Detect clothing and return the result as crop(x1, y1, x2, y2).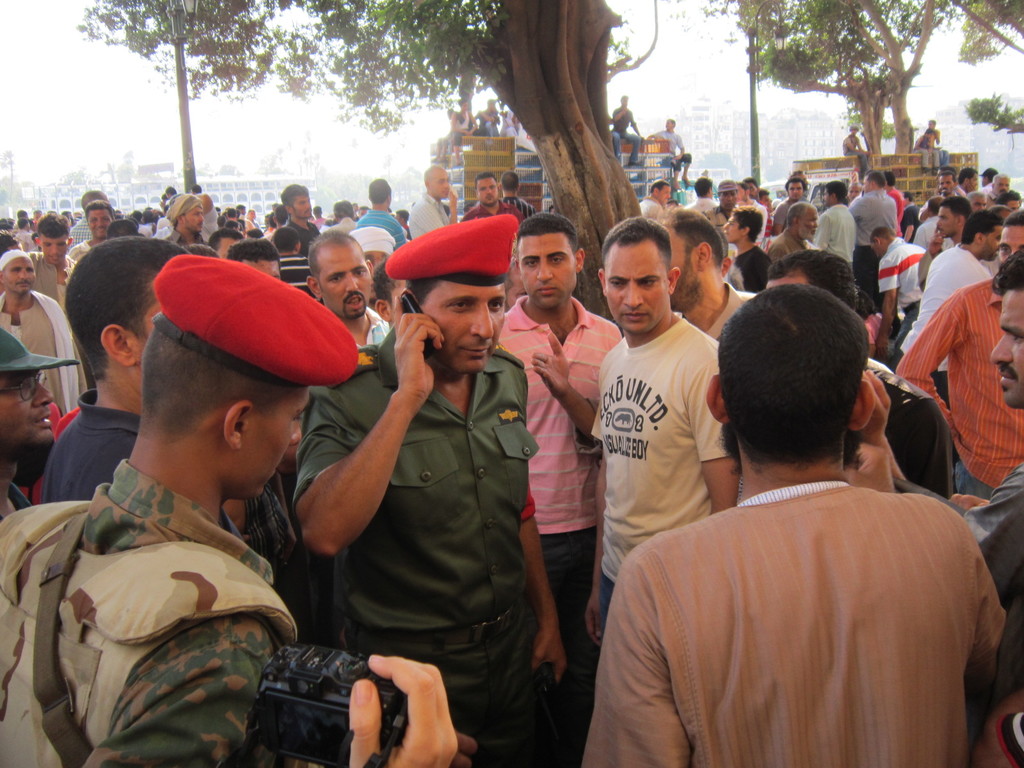
crop(938, 134, 950, 162).
